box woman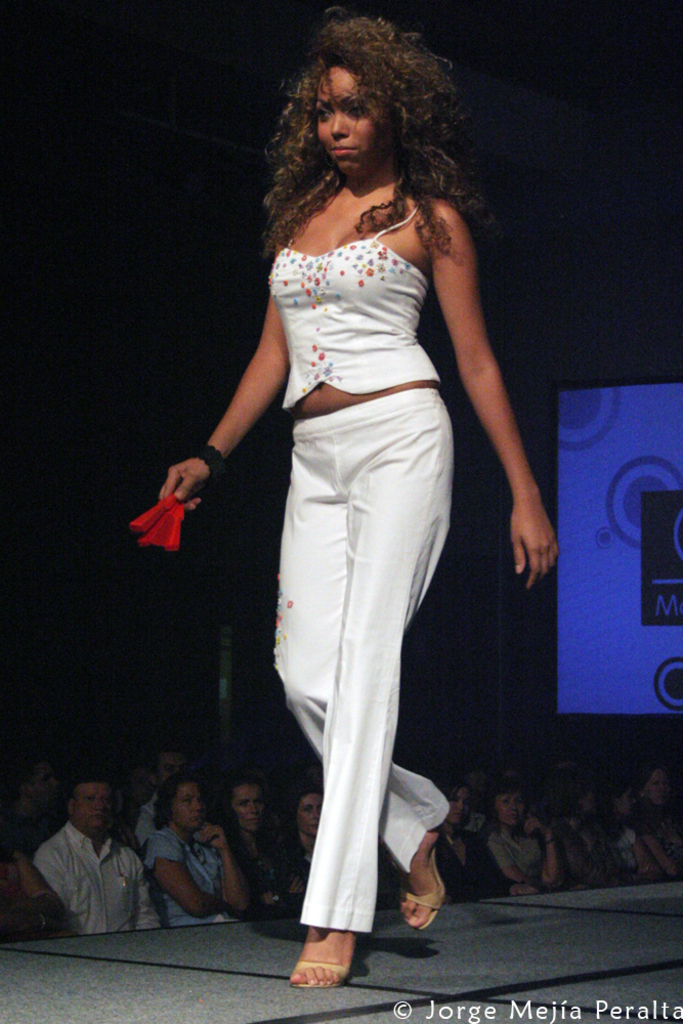
435 773 536 901
